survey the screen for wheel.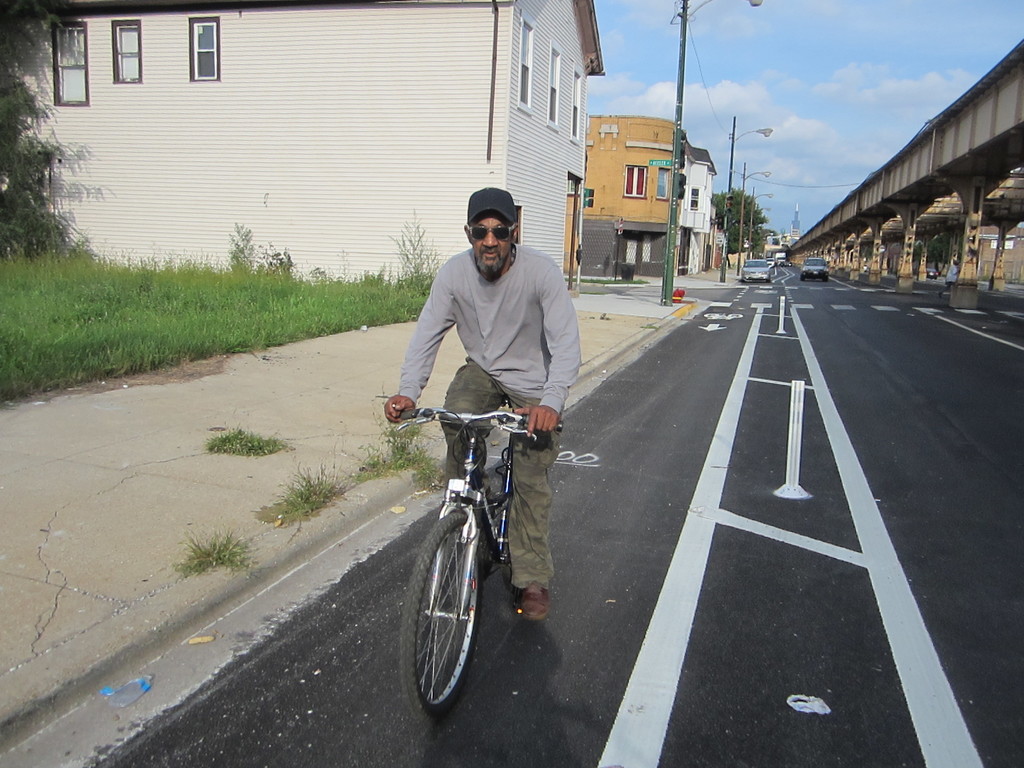
Survey found: select_region(396, 511, 480, 724).
